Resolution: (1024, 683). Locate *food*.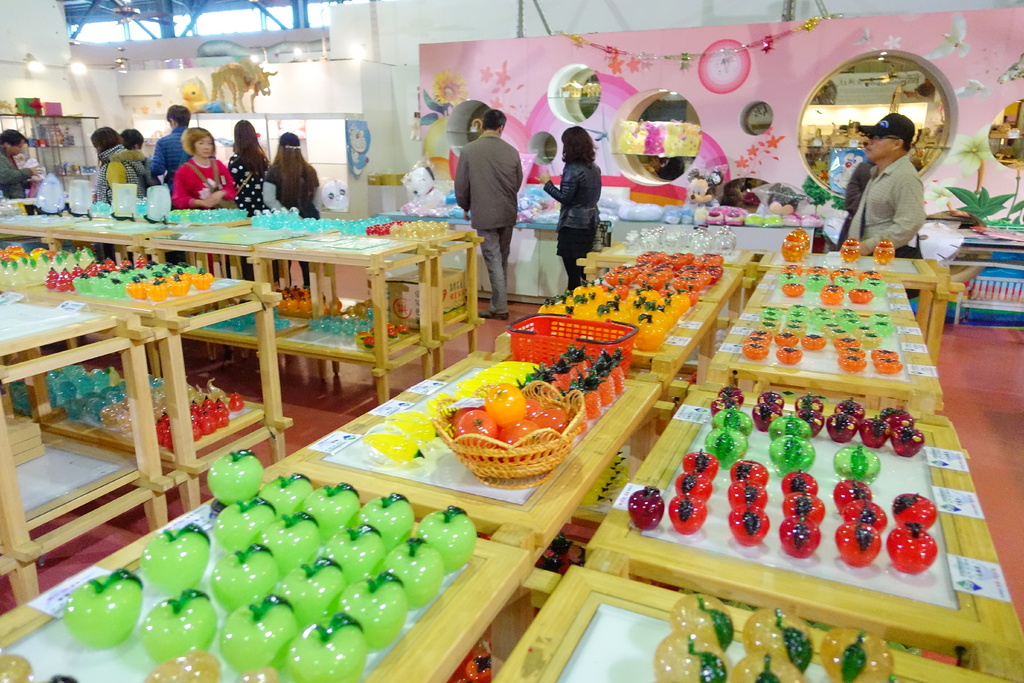
detection(746, 335, 769, 347).
